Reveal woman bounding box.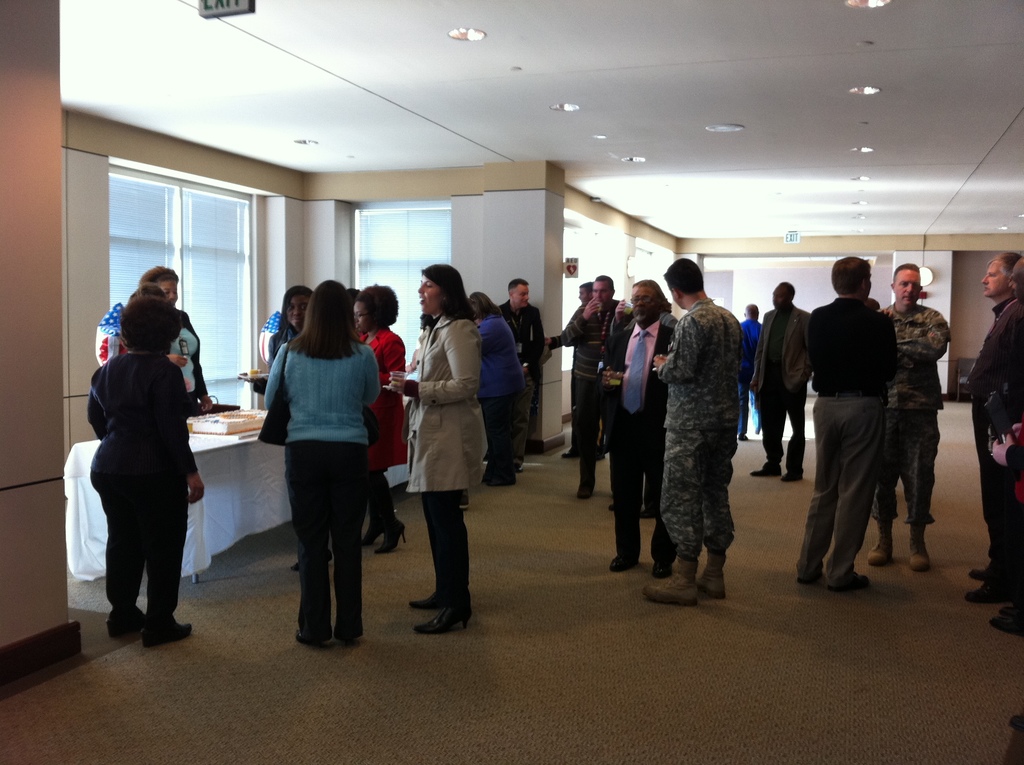
Revealed: 462:283:532:498.
